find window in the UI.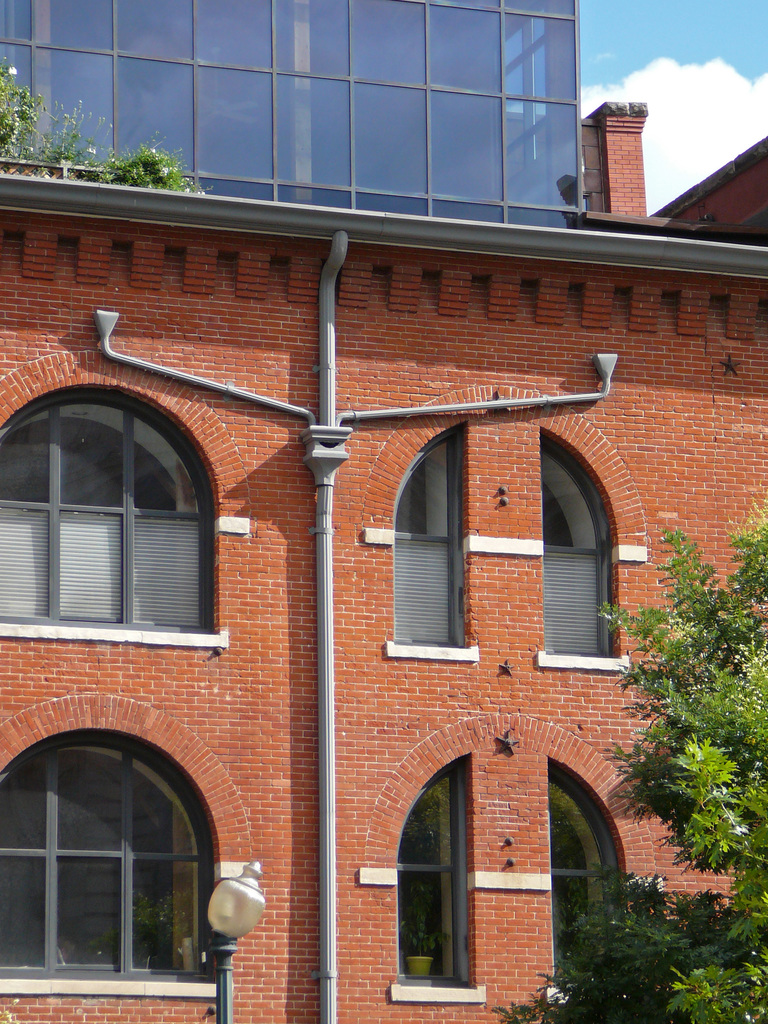
UI element at Rect(0, 393, 219, 634).
